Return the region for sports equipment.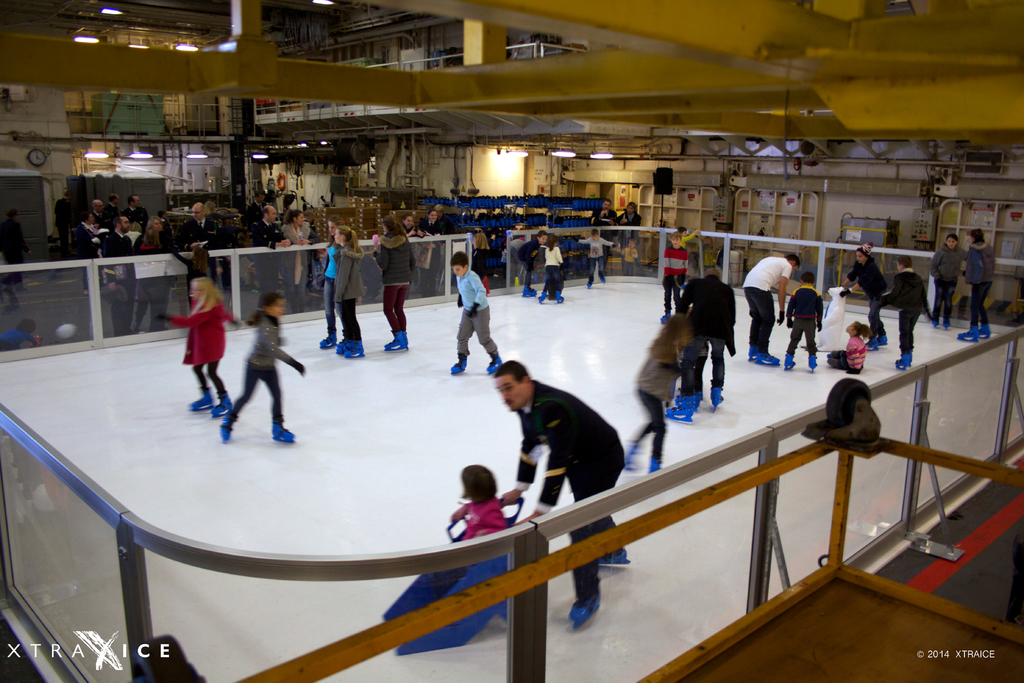
(220, 418, 232, 444).
